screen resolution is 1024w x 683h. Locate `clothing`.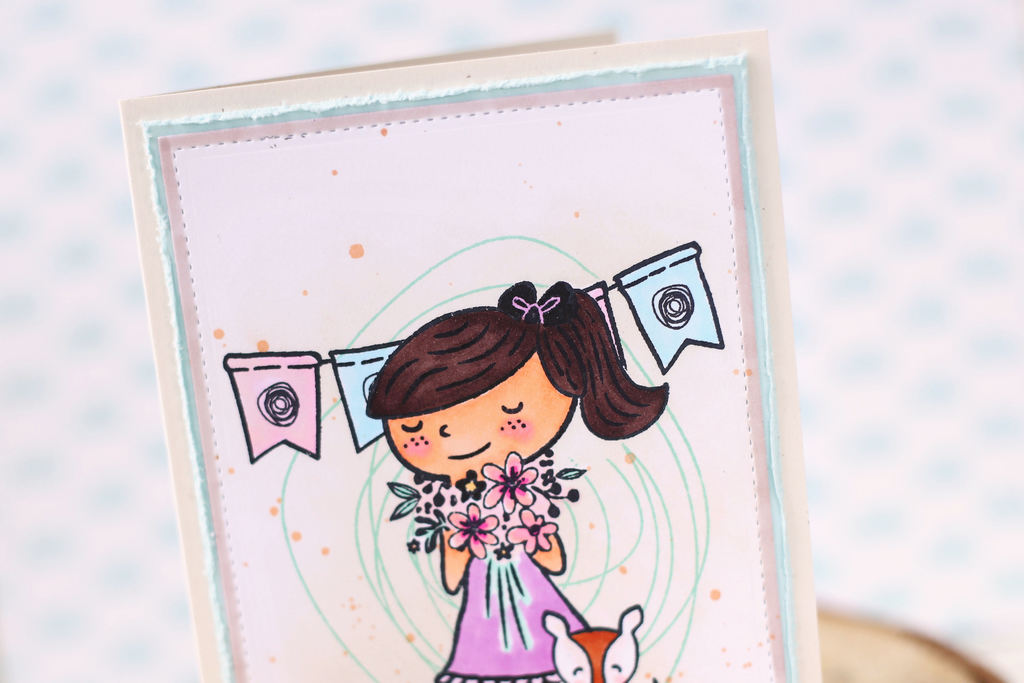
[440,559,586,678].
